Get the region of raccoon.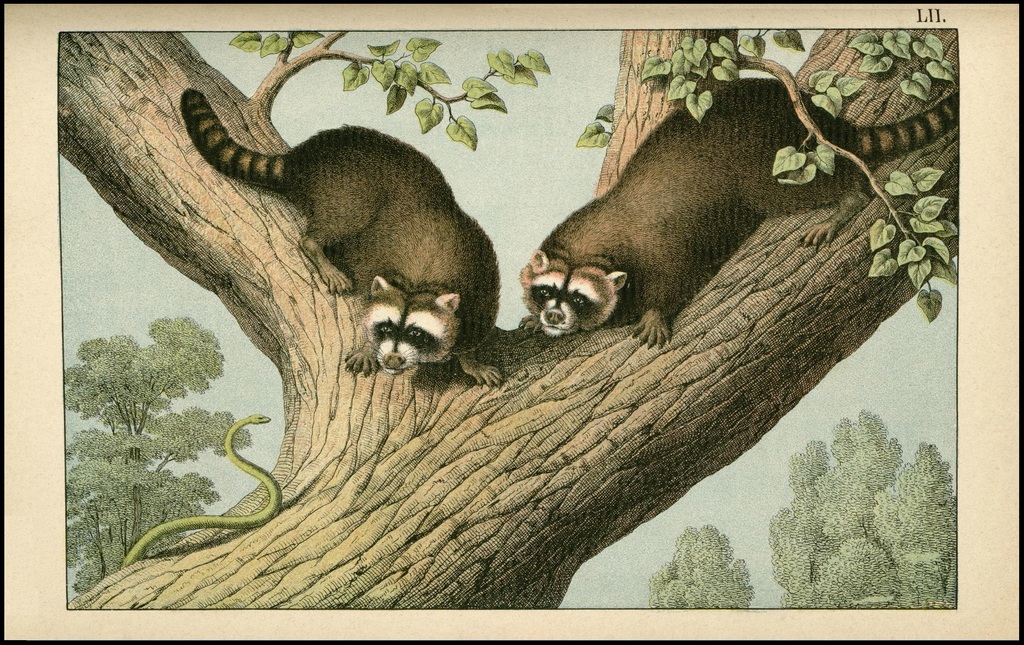
[x1=521, y1=77, x2=964, y2=348].
